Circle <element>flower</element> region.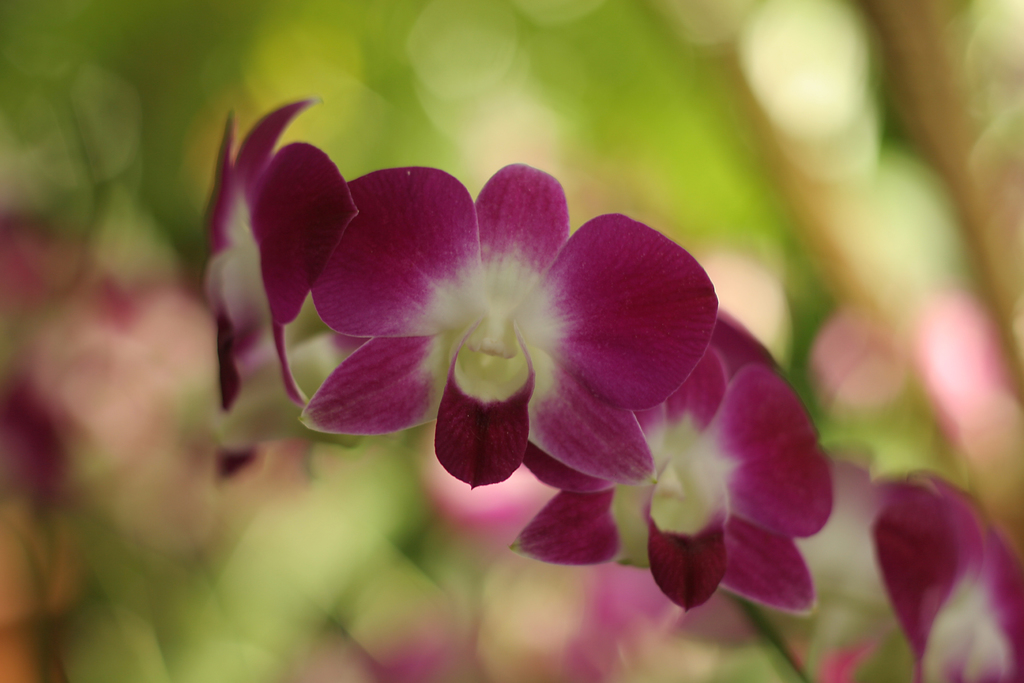
Region: l=219, t=142, r=730, b=529.
